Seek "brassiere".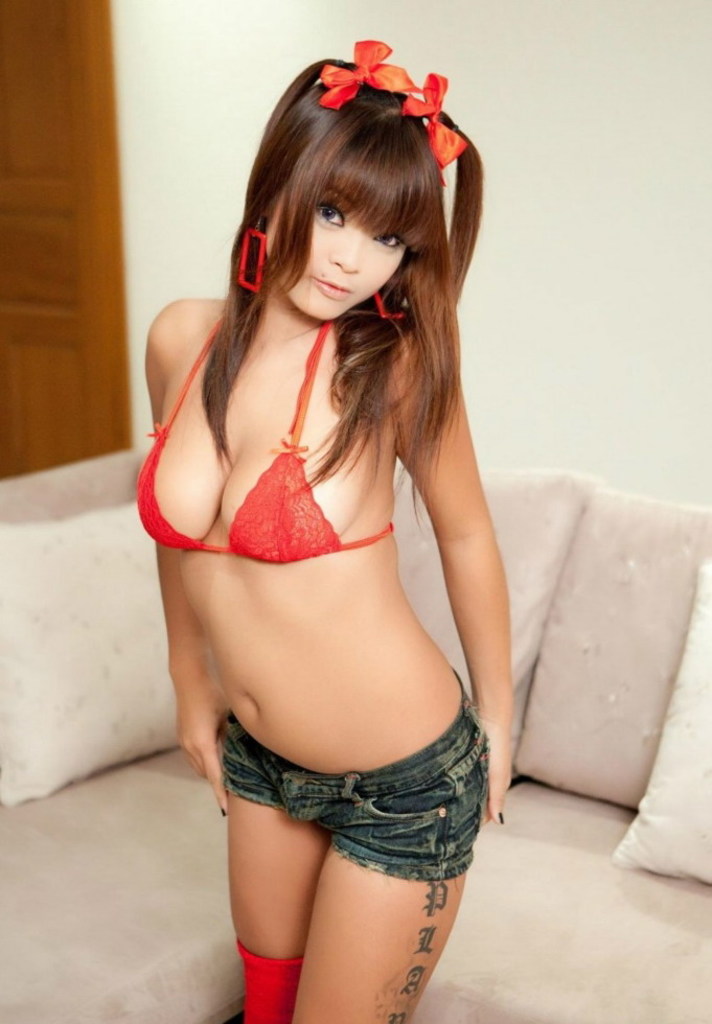
BBox(127, 318, 397, 574).
